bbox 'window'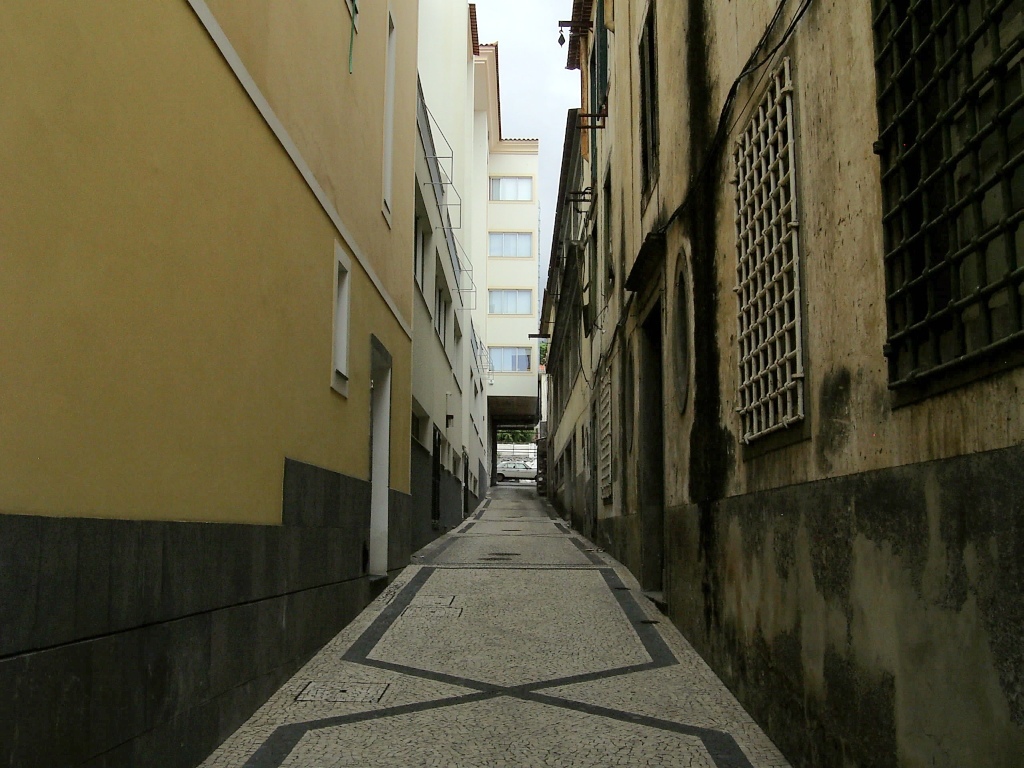
bbox(857, 0, 1017, 408)
